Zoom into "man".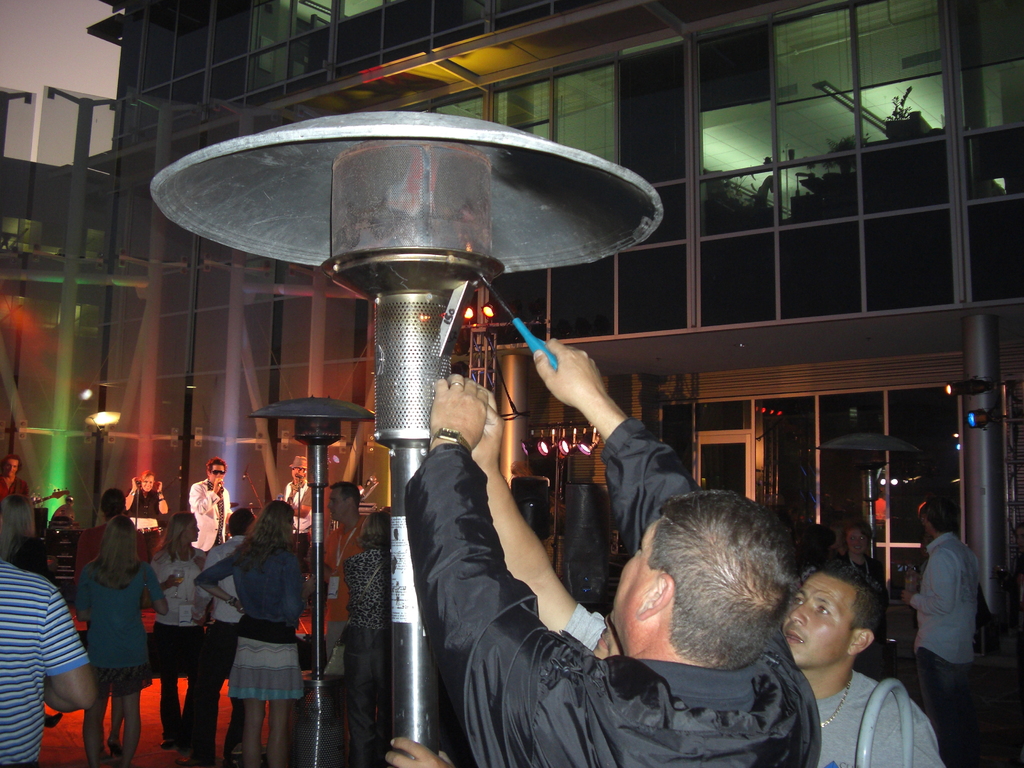
Zoom target: {"left": 756, "top": 557, "right": 940, "bottom": 764}.
